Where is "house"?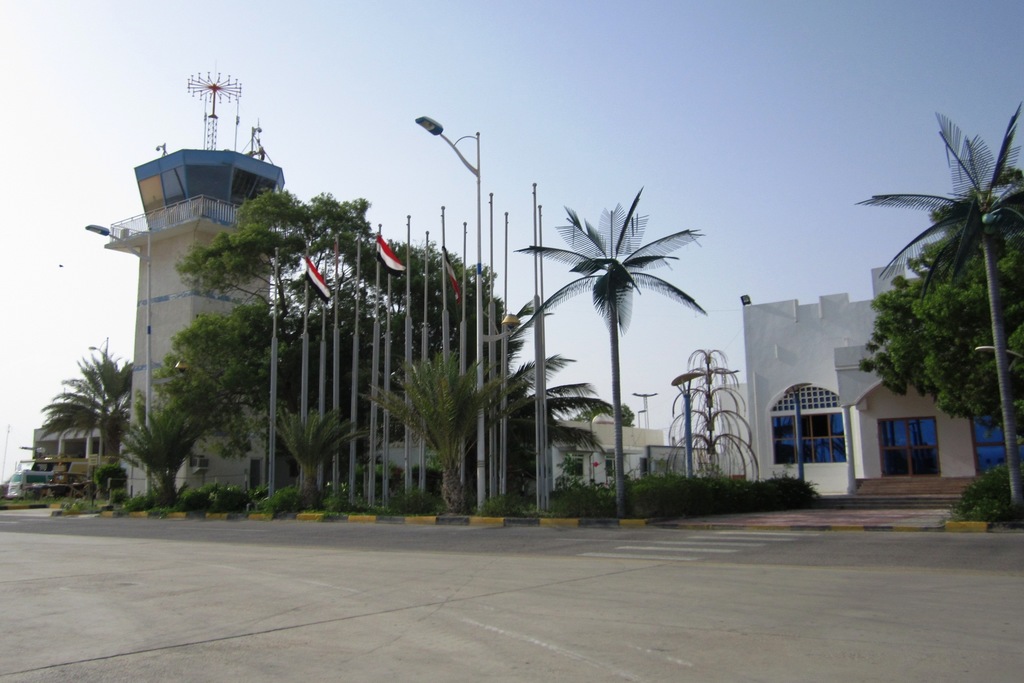
rect(738, 270, 1023, 502).
